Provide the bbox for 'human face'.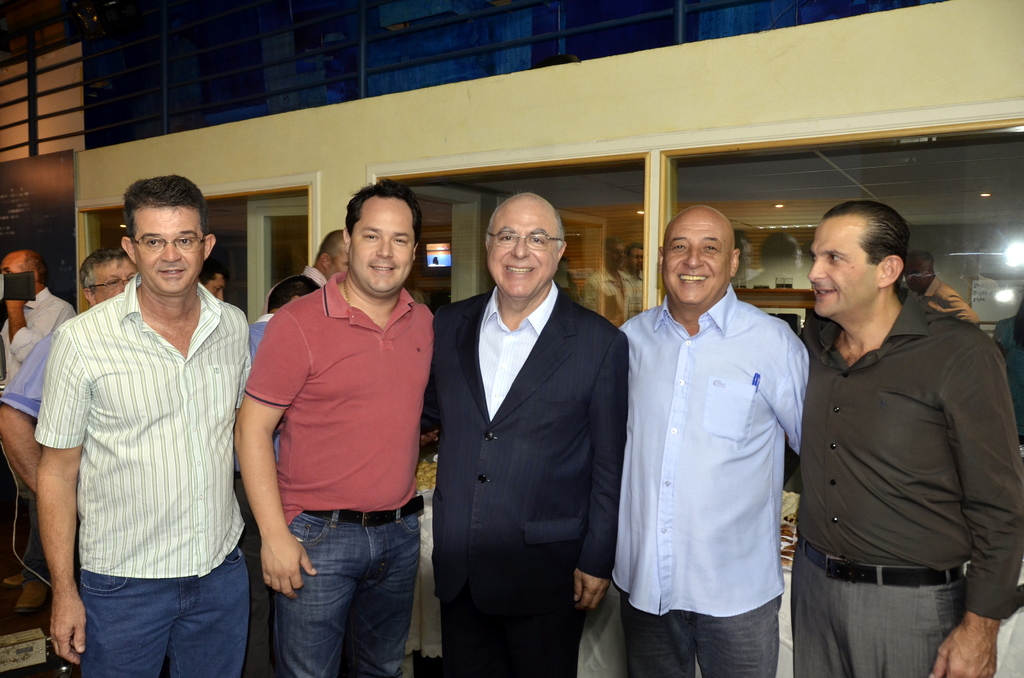
bbox=[632, 248, 642, 270].
